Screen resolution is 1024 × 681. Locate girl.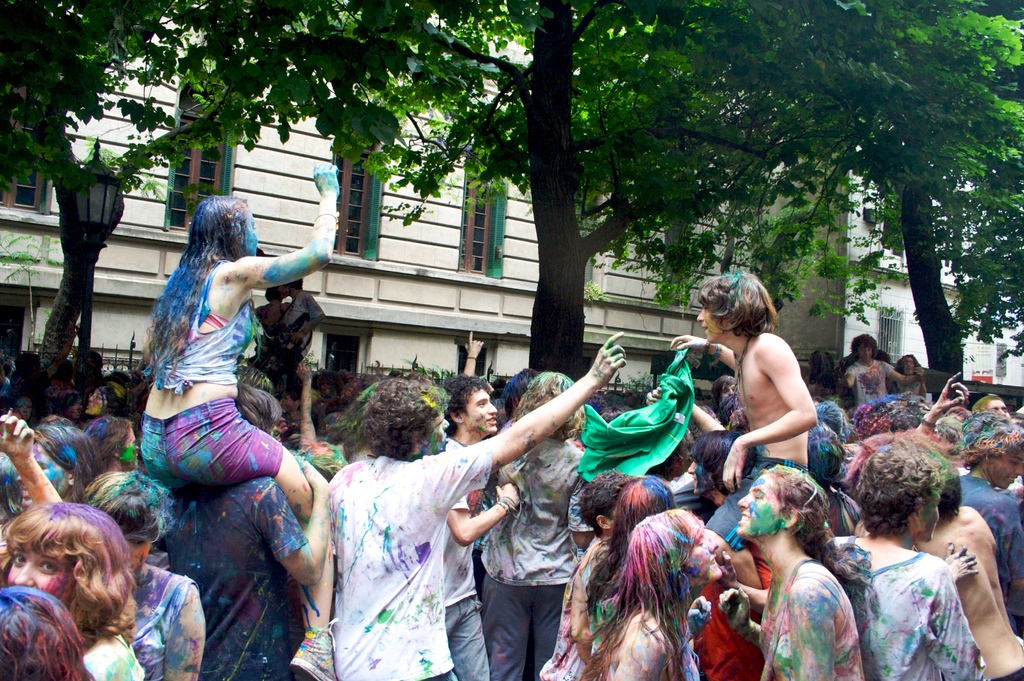
rect(715, 461, 871, 680).
